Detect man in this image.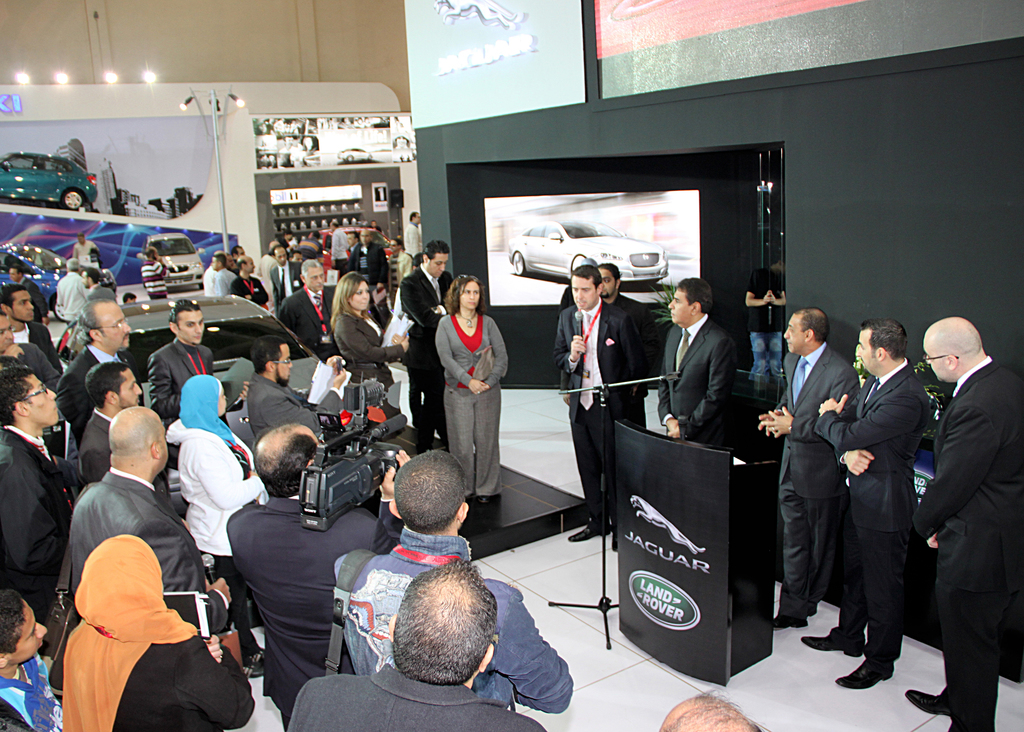
Detection: l=54, t=295, r=140, b=451.
